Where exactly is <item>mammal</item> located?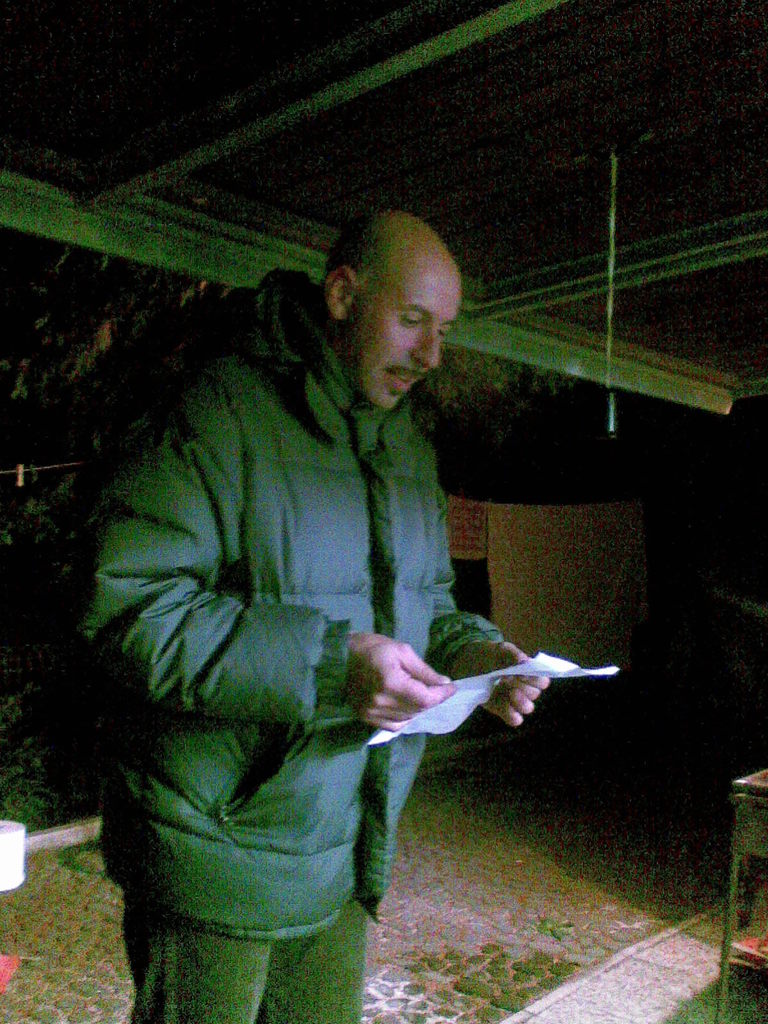
Its bounding box is 82,206,517,968.
